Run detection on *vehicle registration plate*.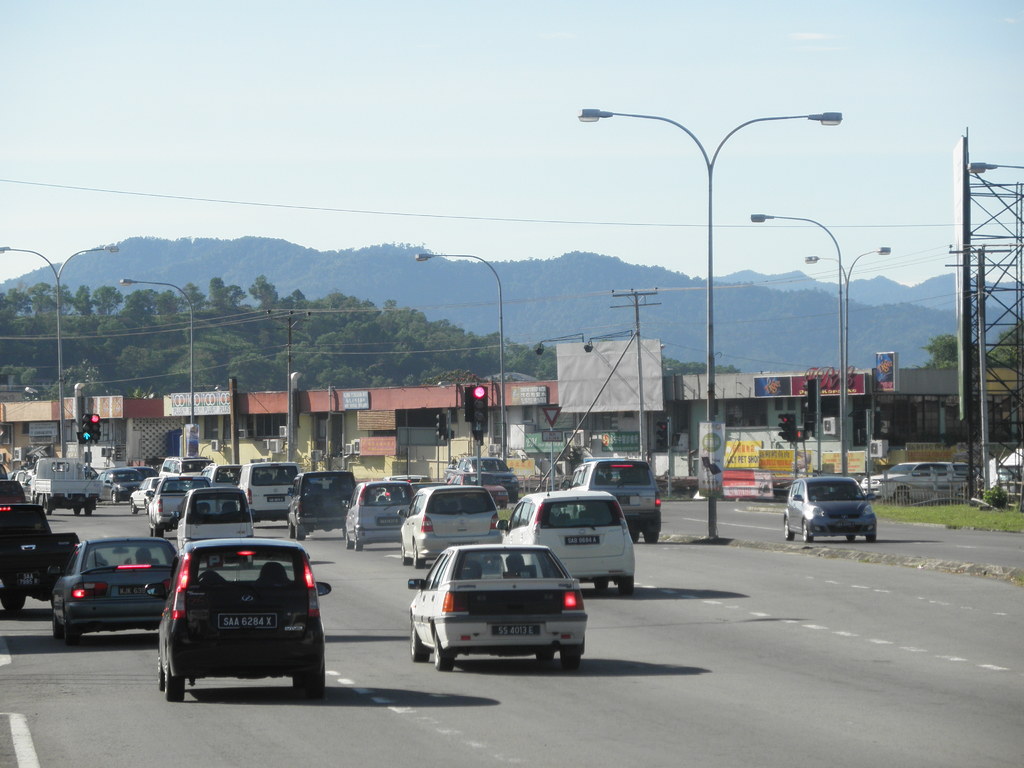
Result: pyautogui.locateOnScreen(566, 534, 599, 548).
